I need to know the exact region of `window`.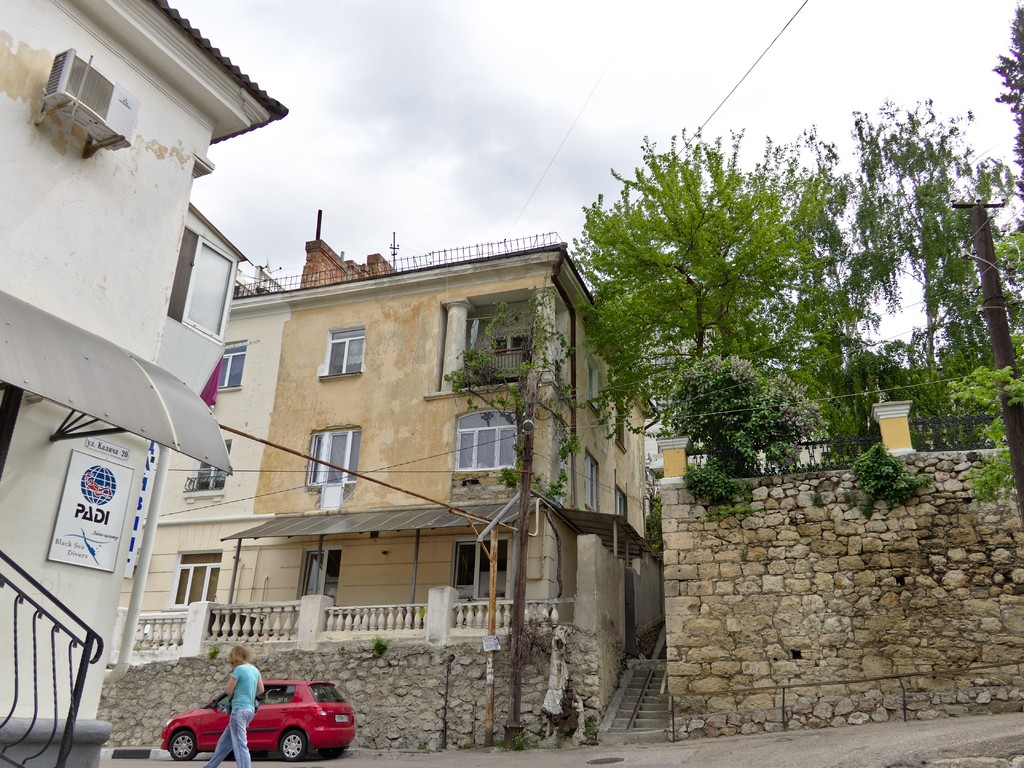
Region: 307:425:361:482.
